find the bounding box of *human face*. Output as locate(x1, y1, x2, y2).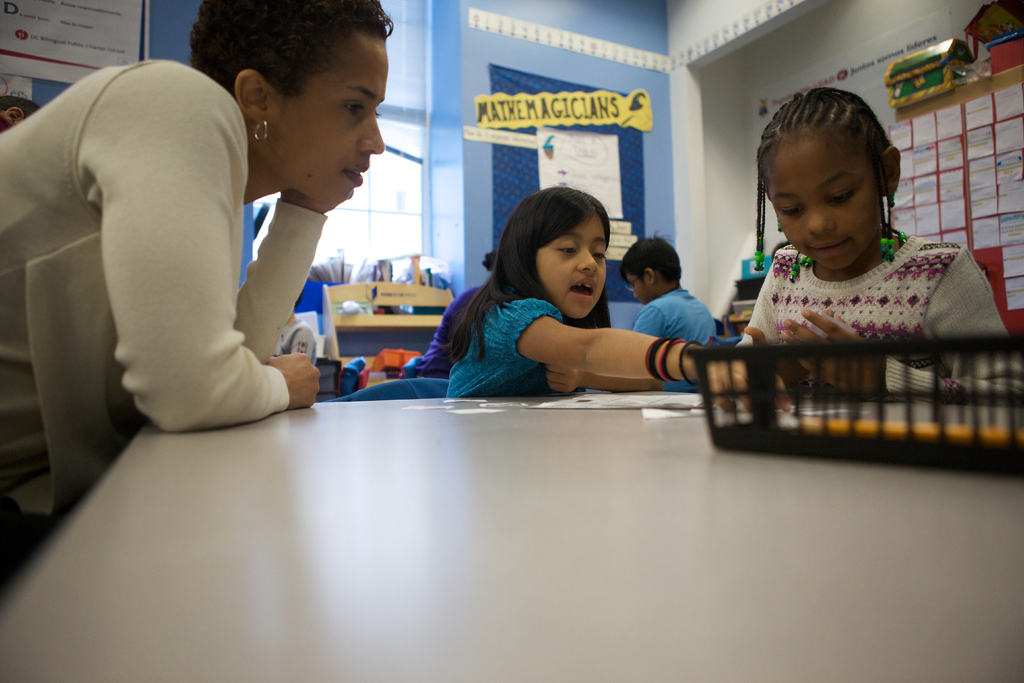
locate(766, 135, 880, 278).
